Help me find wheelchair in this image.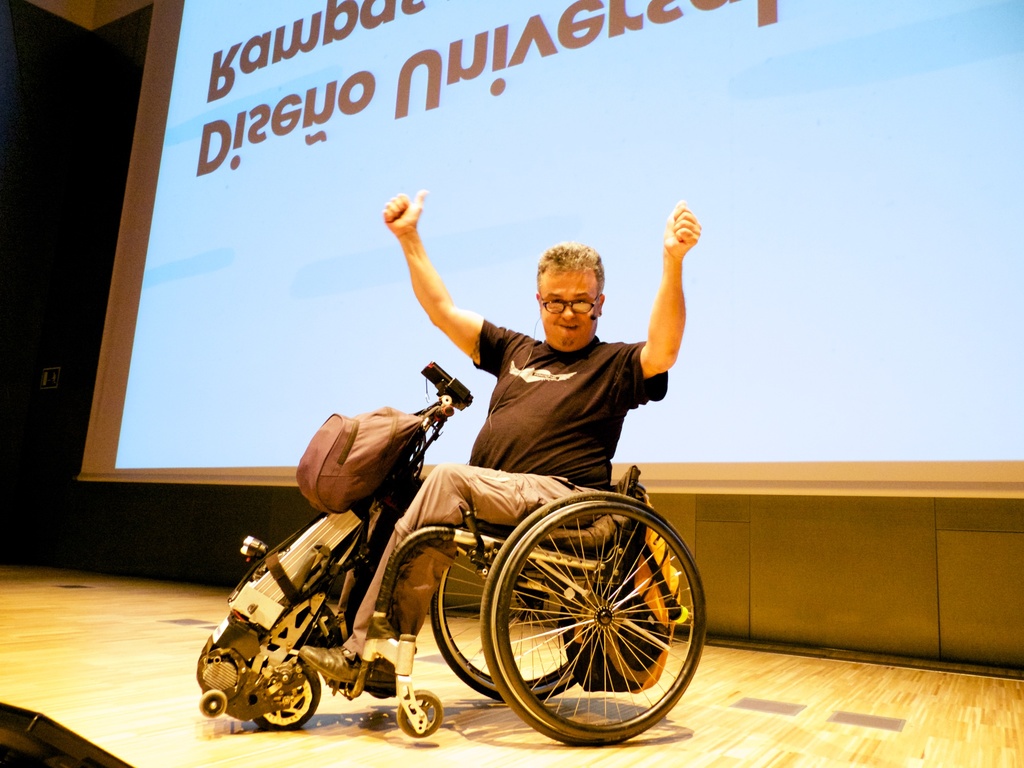
Found it: (left=217, top=355, right=714, bottom=742).
